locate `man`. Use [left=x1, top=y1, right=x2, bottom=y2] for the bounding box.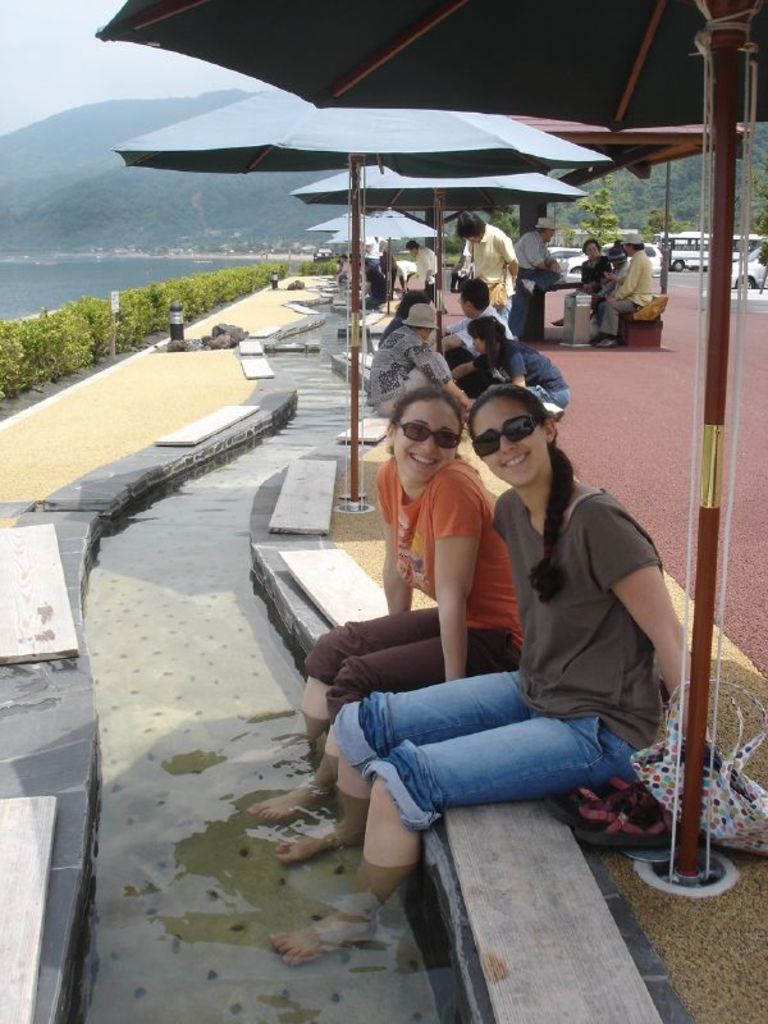
[left=457, top=218, right=521, bottom=329].
